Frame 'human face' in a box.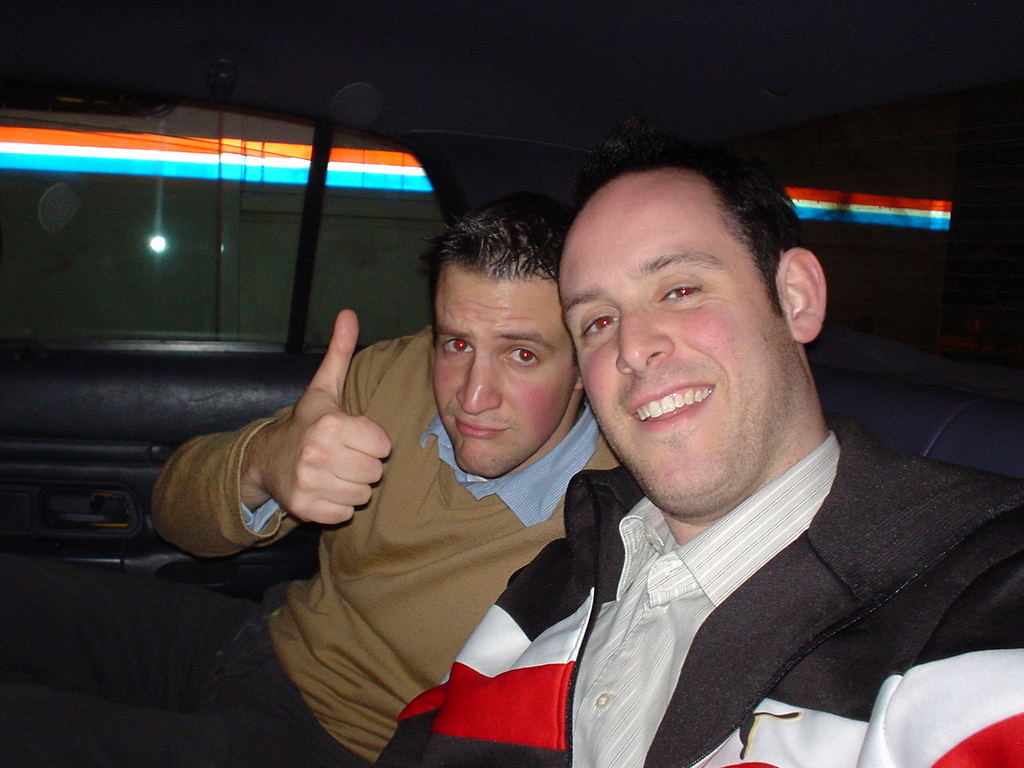
l=554, t=190, r=801, b=515.
